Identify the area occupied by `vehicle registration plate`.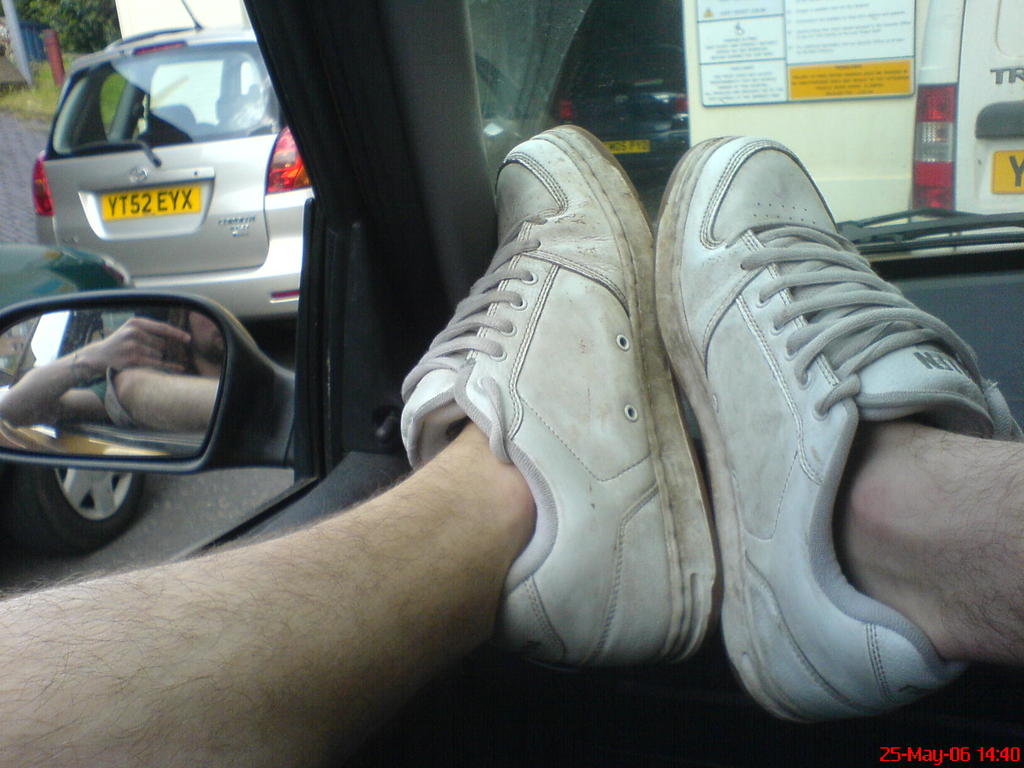
Area: [left=100, top=184, right=201, bottom=221].
